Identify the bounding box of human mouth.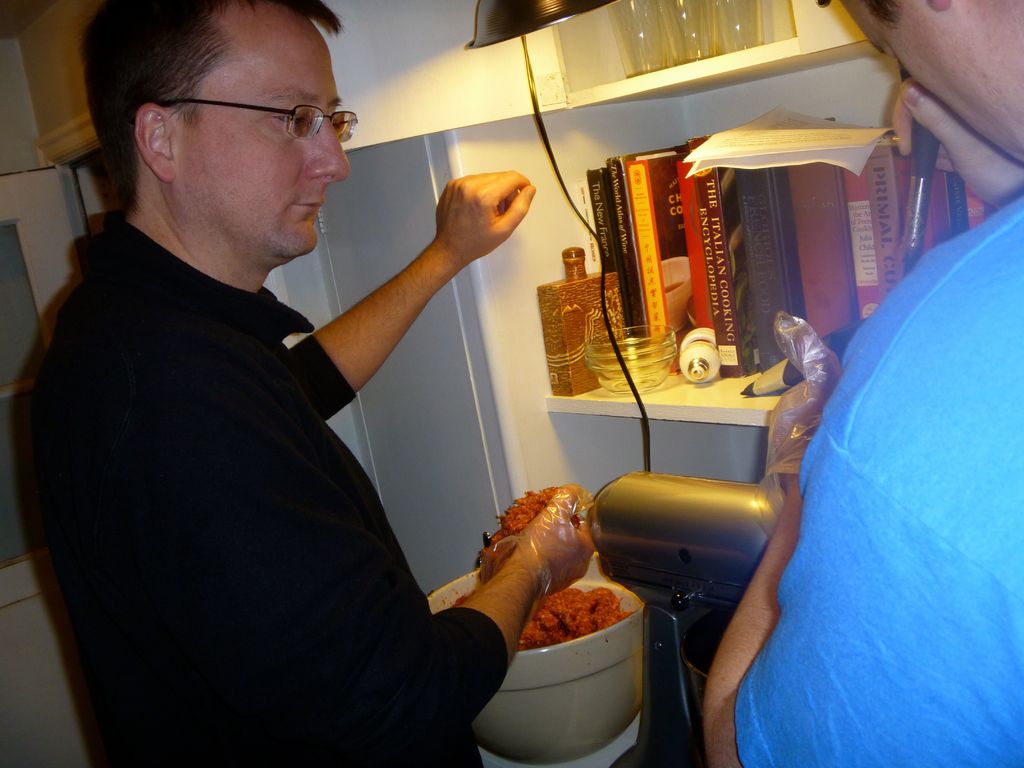
283 197 324 216.
